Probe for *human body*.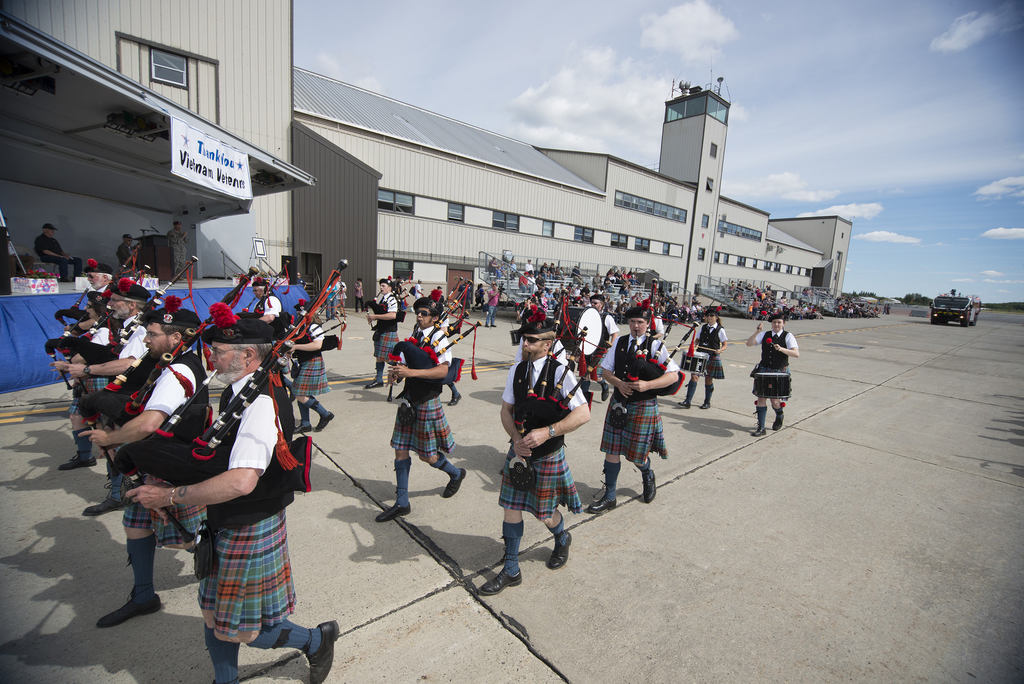
Probe result: [677, 300, 731, 418].
